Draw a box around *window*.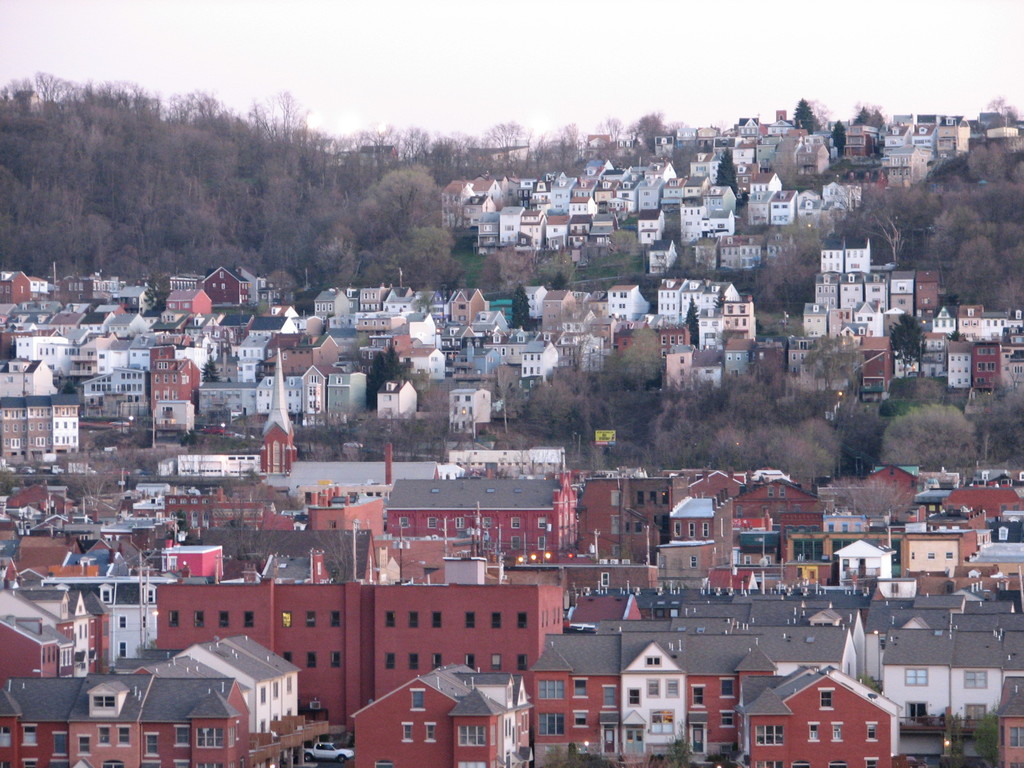
[571,675,591,700].
